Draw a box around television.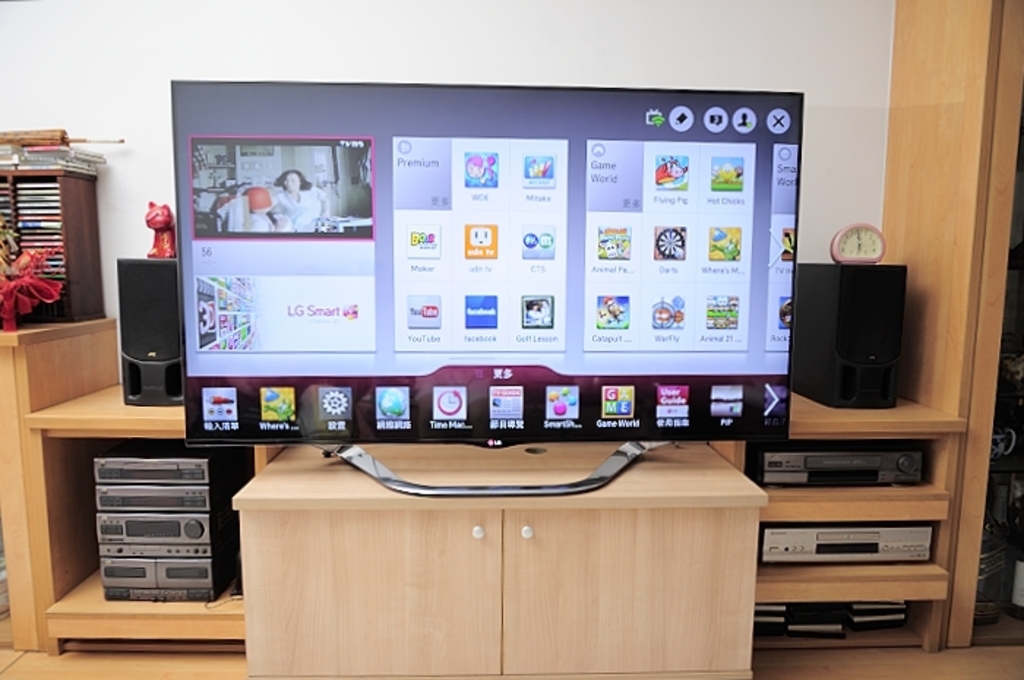
bbox(176, 82, 802, 493).
